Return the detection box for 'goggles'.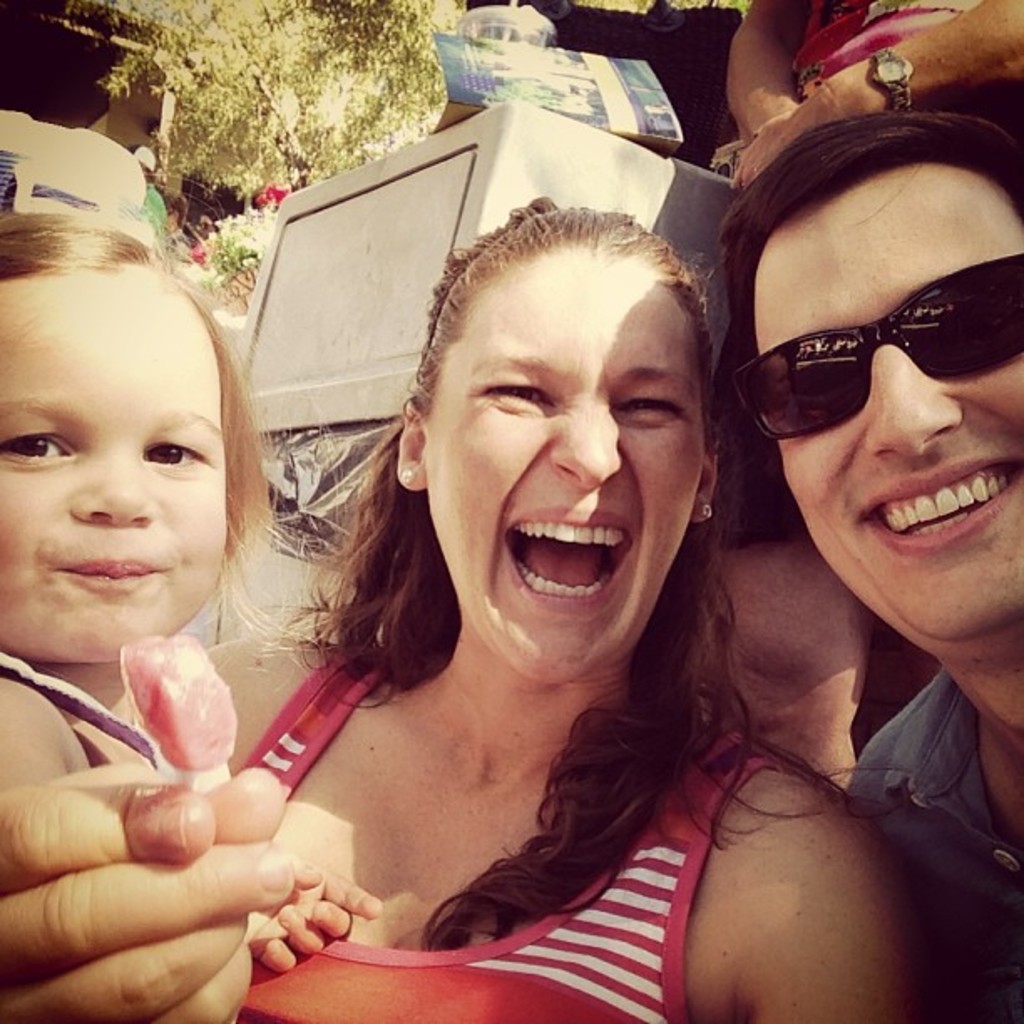
[736,251,1022,440].
